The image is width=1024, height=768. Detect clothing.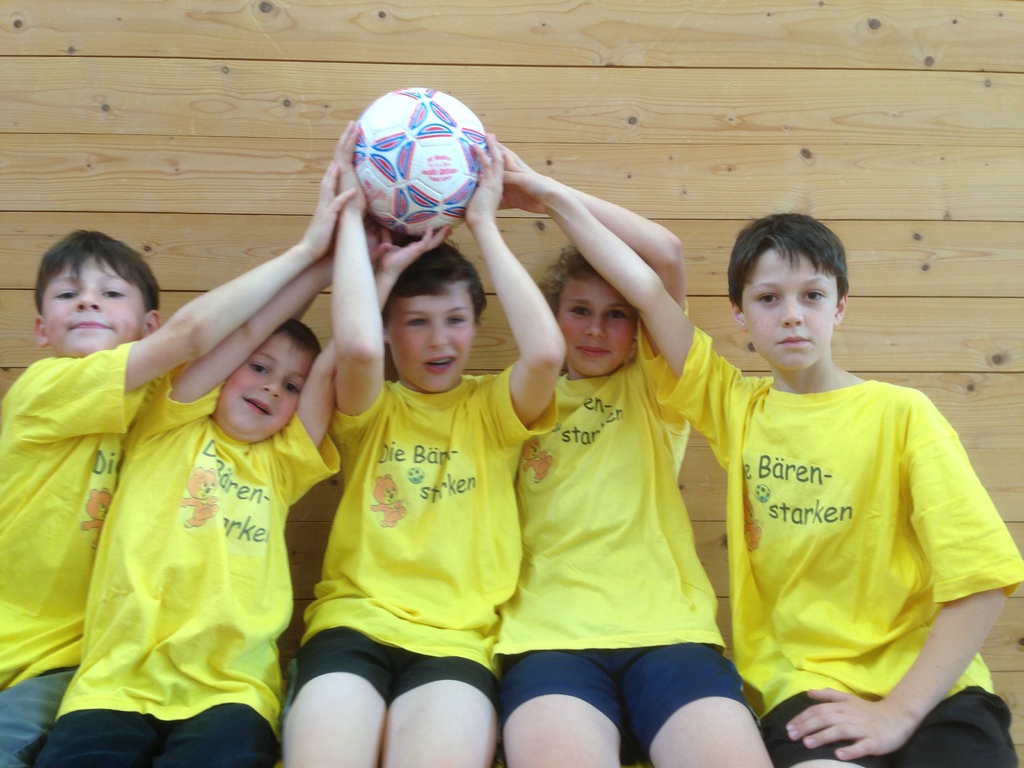
Detection: l=51, t=360, r=355, b=767.
